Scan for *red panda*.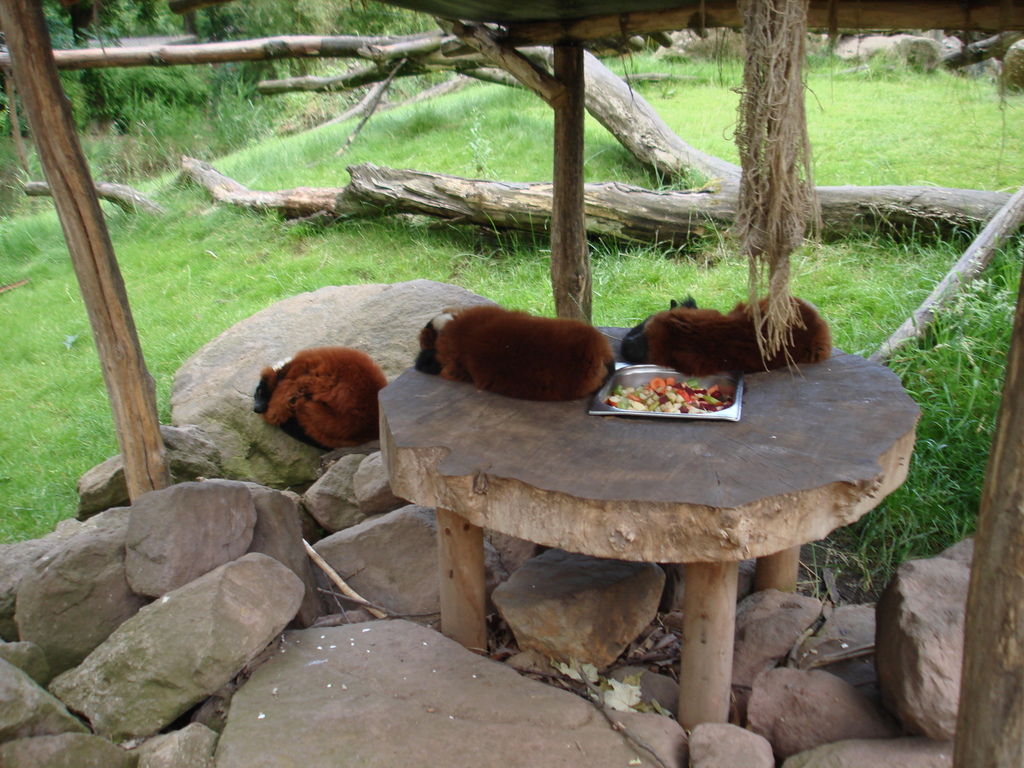
Scan result: bbox(619, 292, 829, 372).
